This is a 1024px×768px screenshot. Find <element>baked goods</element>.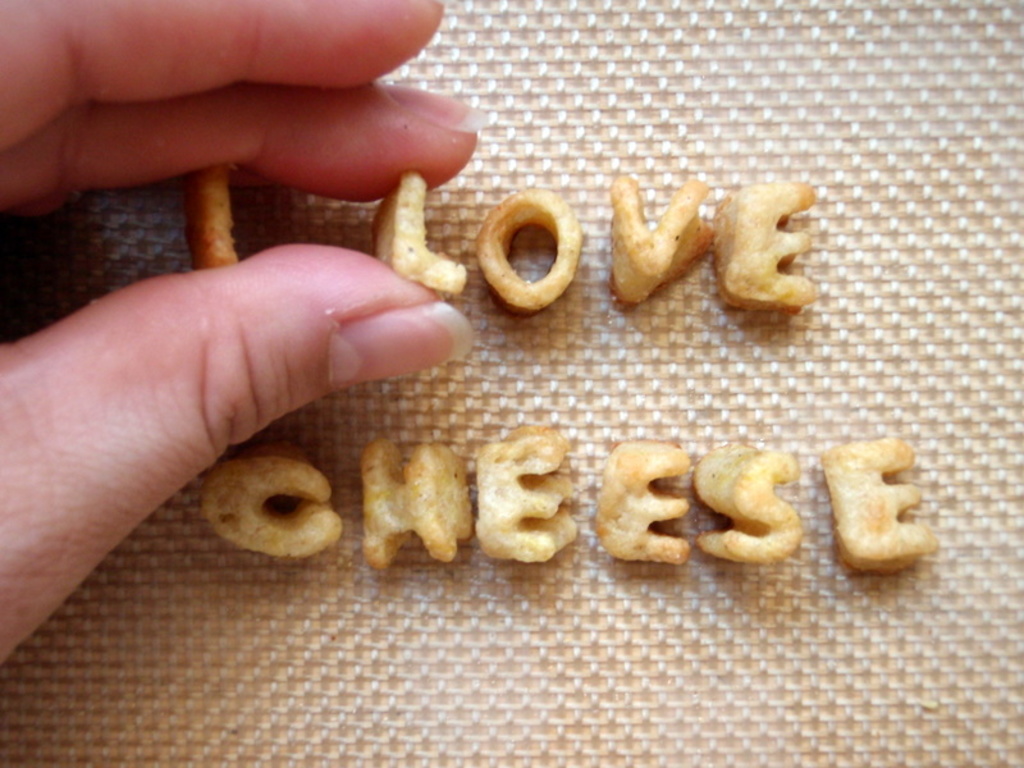
Bounding box: <bbox>696, 444, 810, 564</bbox>.
